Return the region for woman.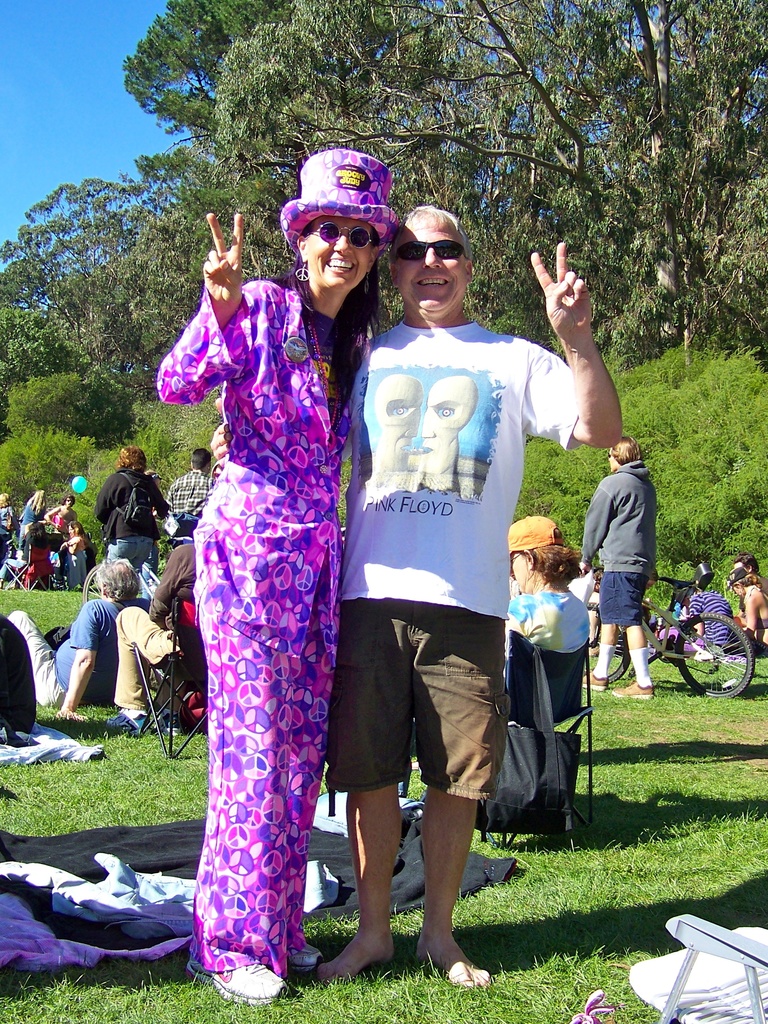
box(18, 487, 48, 538).
